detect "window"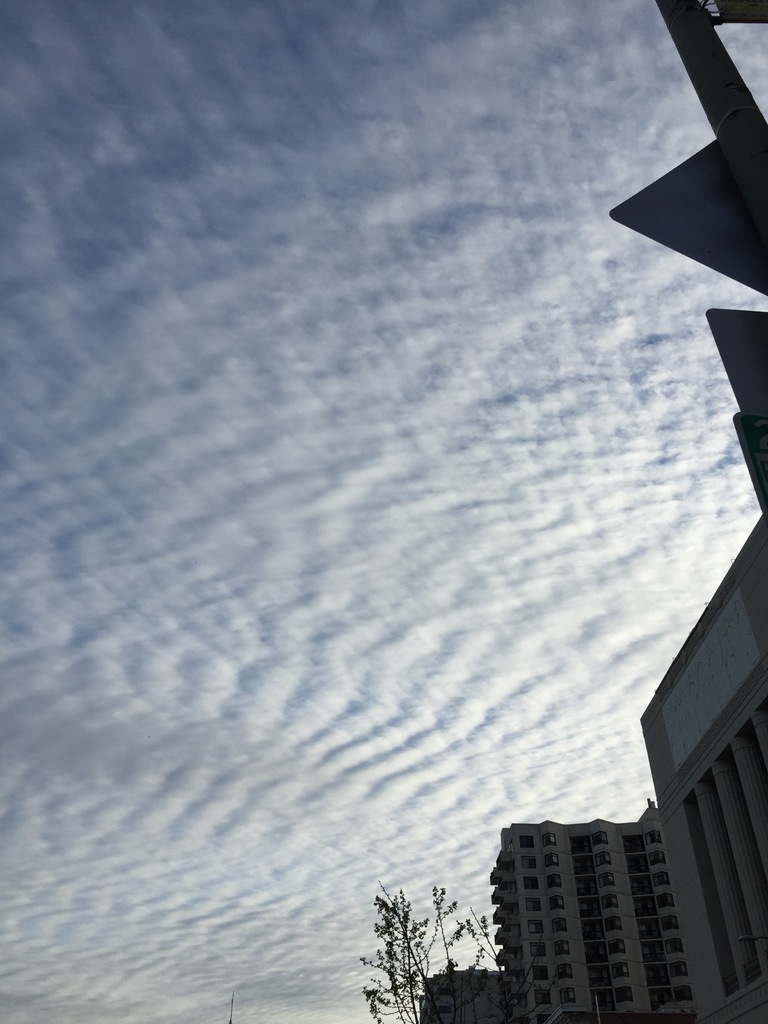
<box>538,991,548,1004</box>
